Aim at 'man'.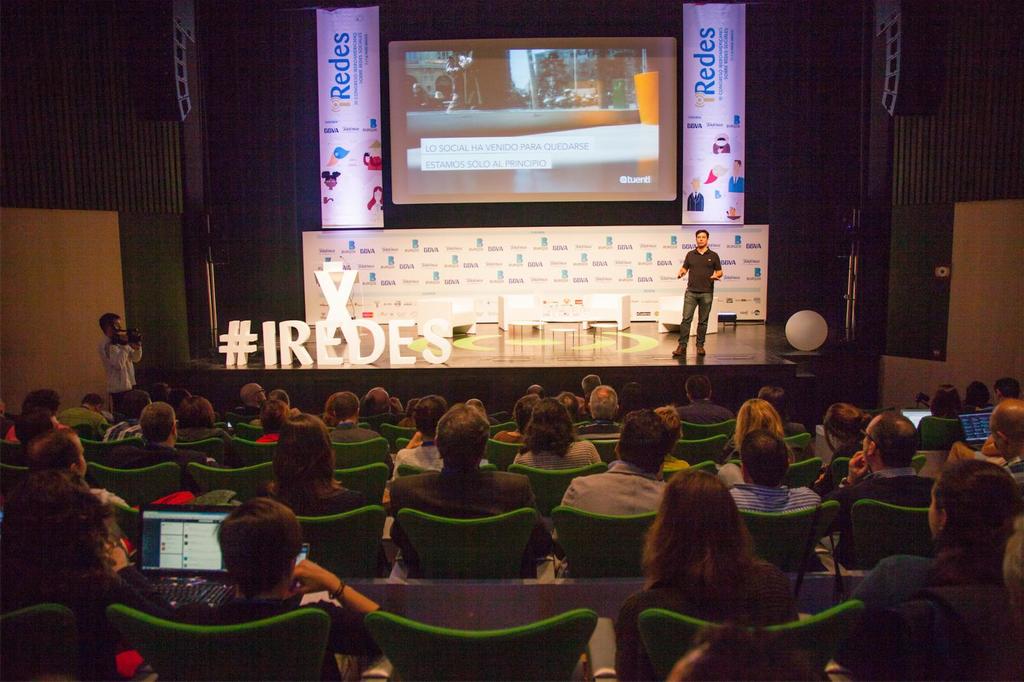
Aimed at [673,374,731,424].
